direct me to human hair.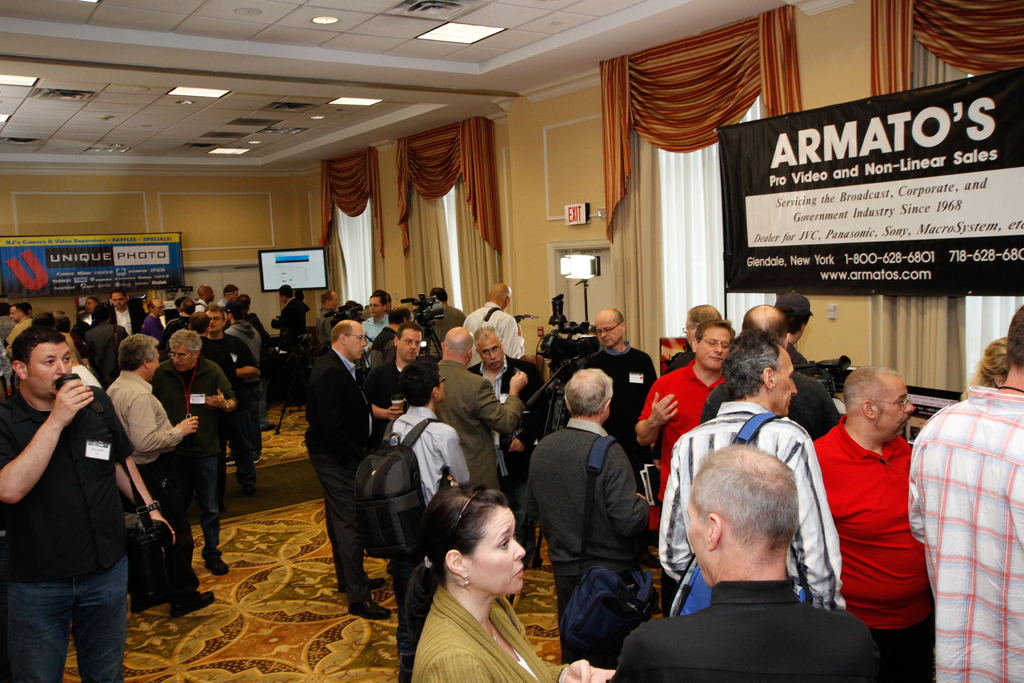
Direction: box=[88, 297, 99, 303].
